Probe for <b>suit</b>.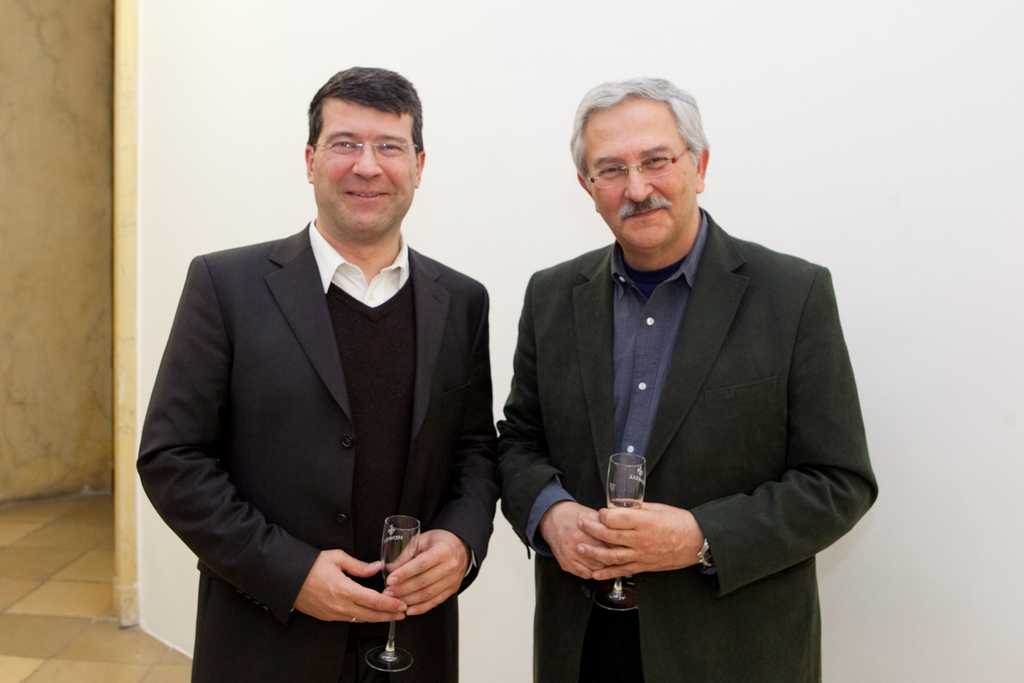
Probe result: 132, 219, 497, 682.
